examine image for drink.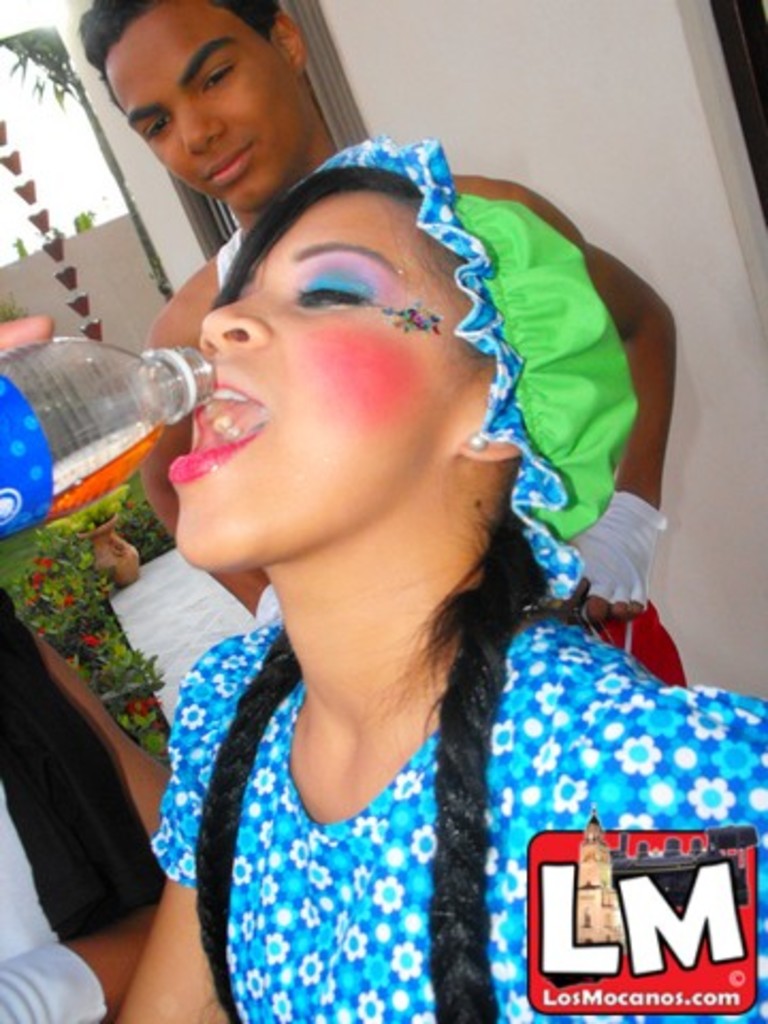
Examination result: (47,412,158,527).
